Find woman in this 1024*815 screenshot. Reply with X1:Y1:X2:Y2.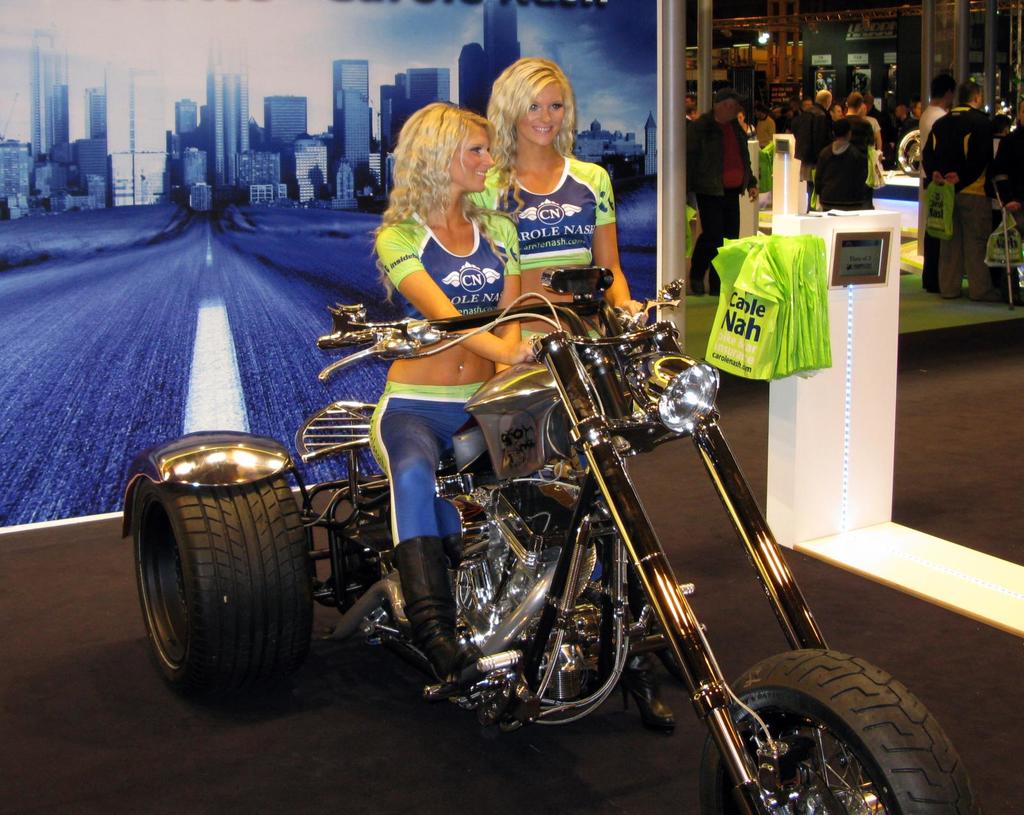
739:110:760:138.
